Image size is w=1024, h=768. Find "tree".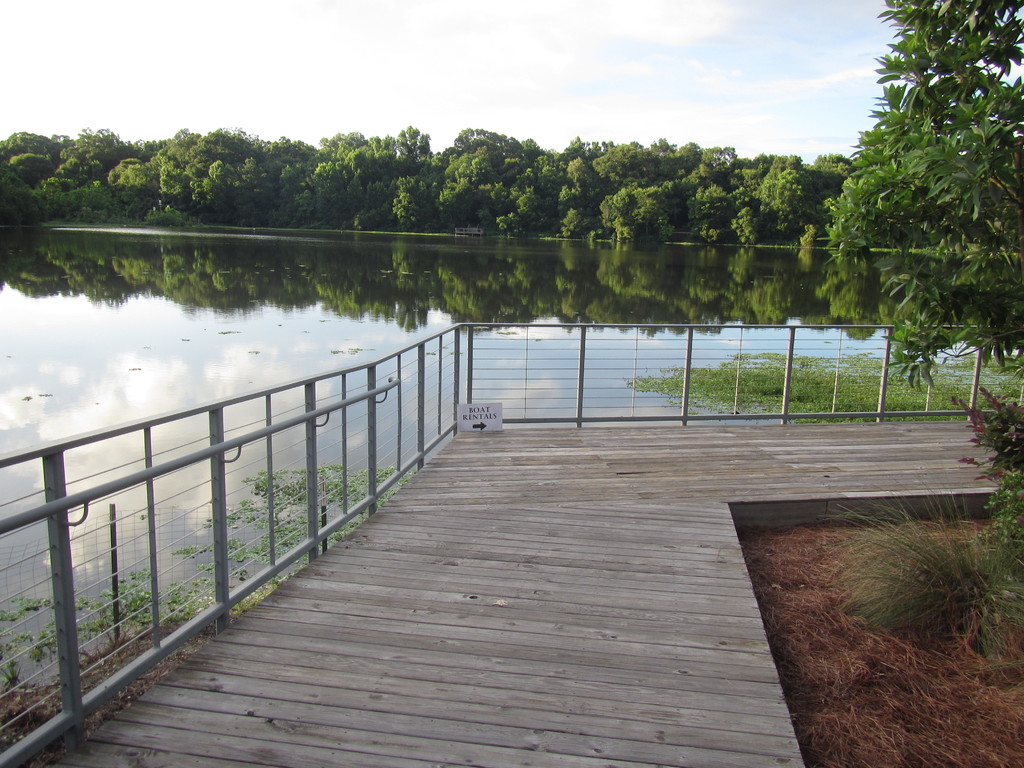
<box>376,132,403,208</box>.
